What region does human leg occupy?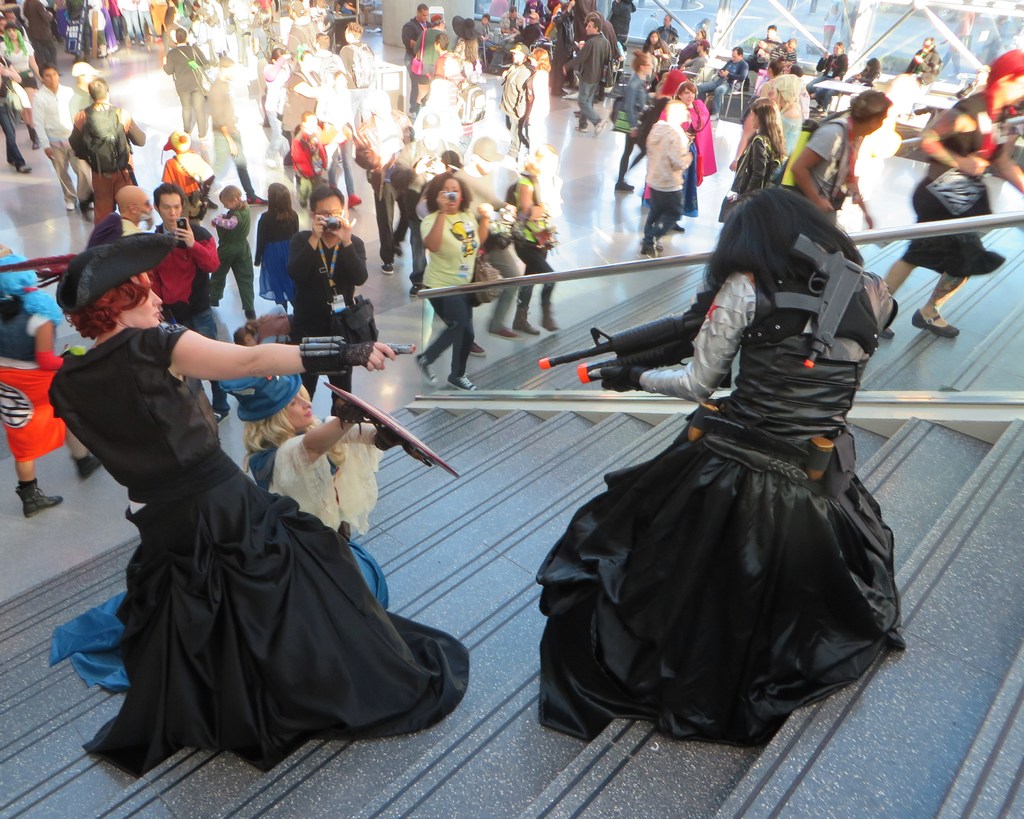
{"left": 803, "top": 73, "right": 825, "bottom": 95}.
